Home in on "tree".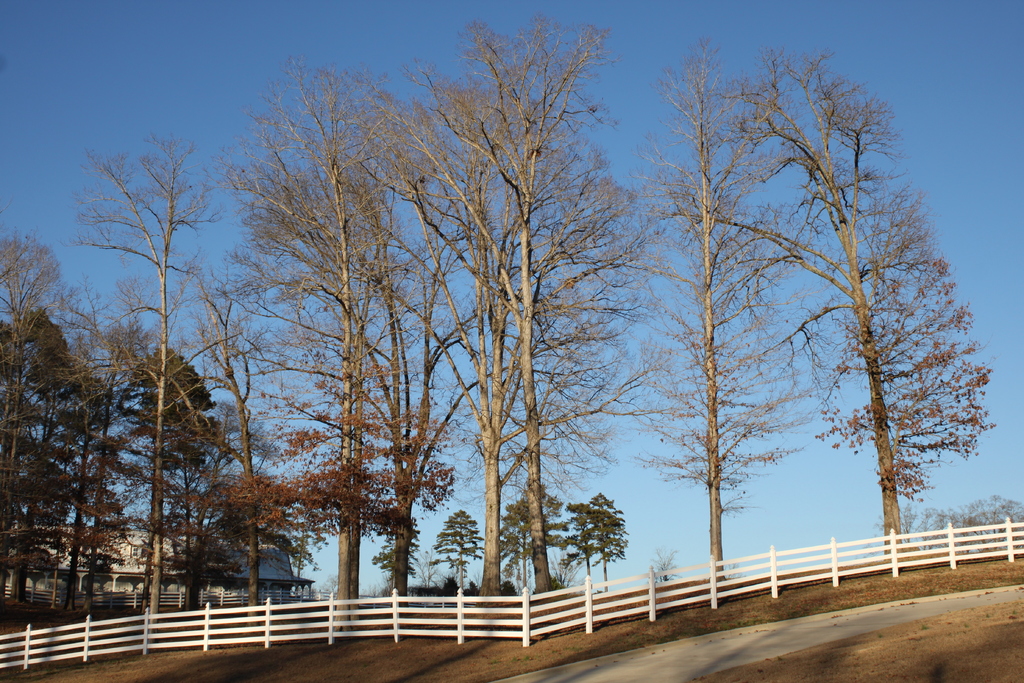
Homed in at box=[499, 483, 568, 597].
